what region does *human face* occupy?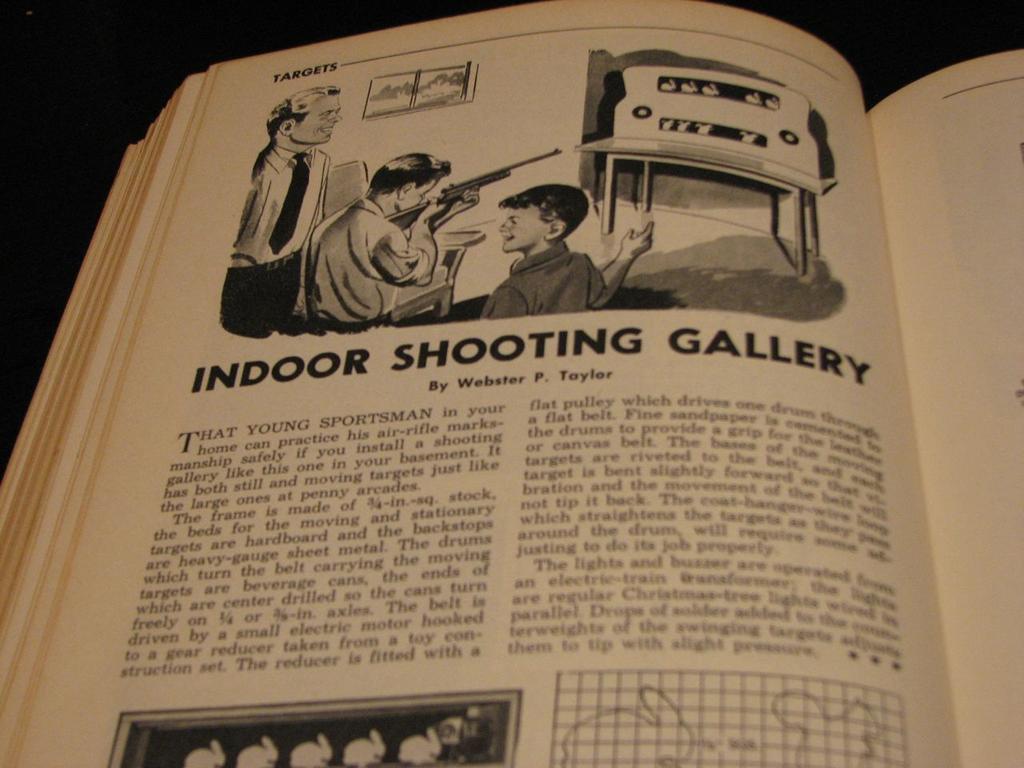
crop(292, 93, 343, 150).
